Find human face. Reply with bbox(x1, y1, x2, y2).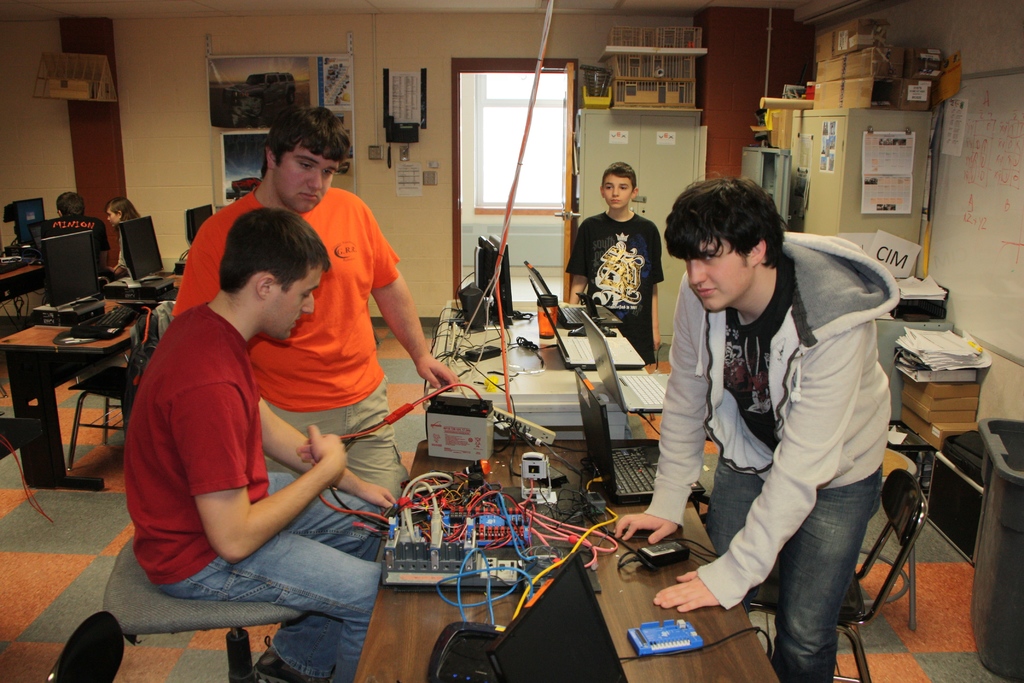
bbox(600, 175, 630, 212).
